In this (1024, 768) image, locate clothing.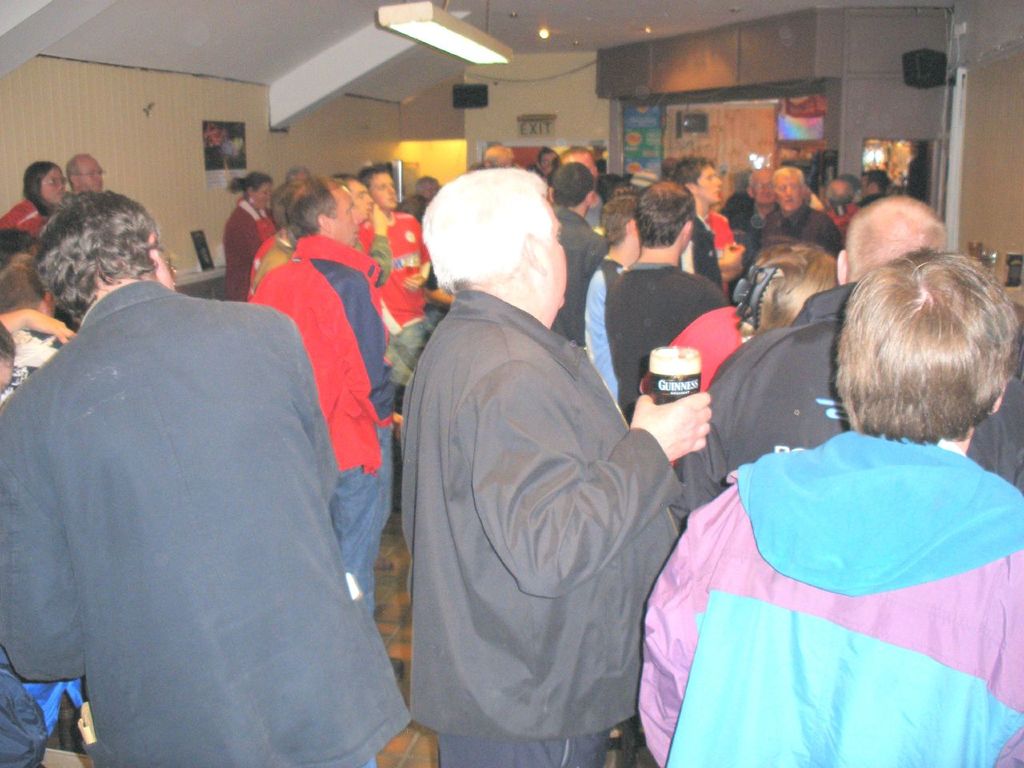
Bounding box: select_region(401, 290, 686, 767).
